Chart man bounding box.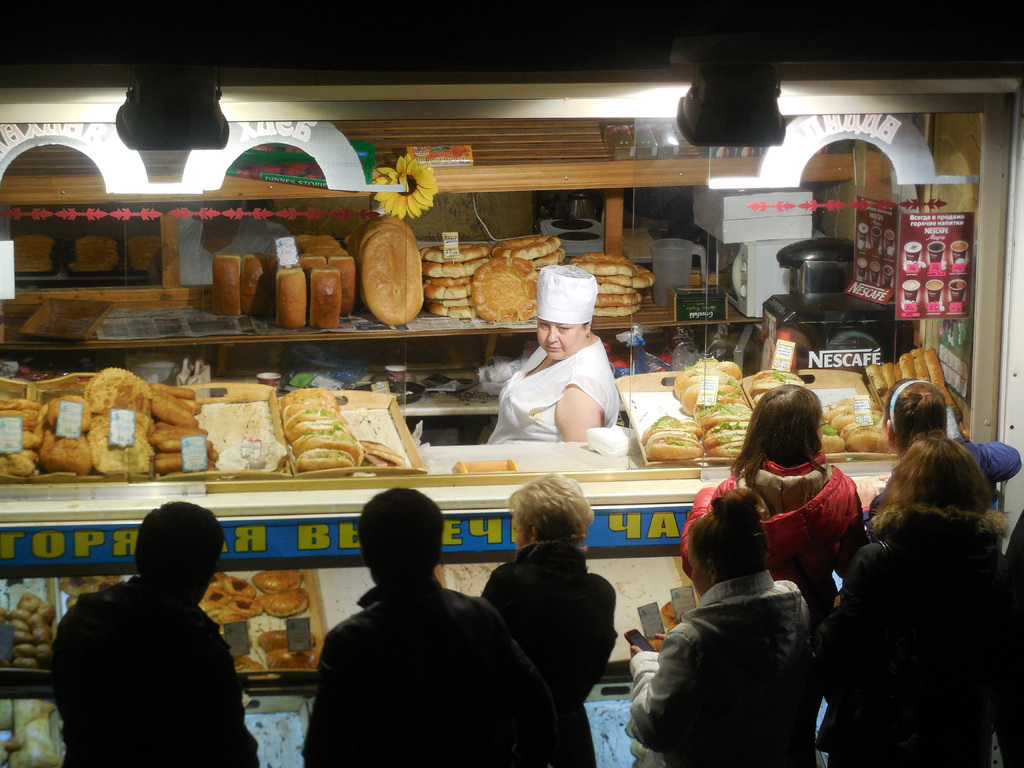
Charted: locate(298, 488, 554, 767).
